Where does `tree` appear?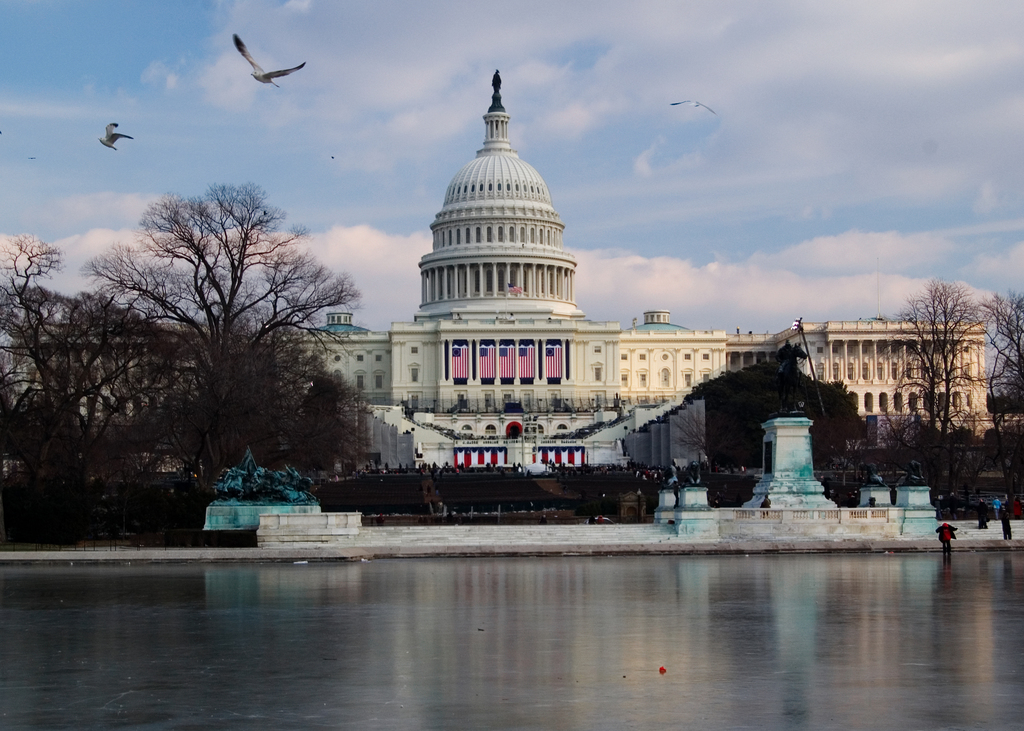
Appears at 664,402,732,485.
